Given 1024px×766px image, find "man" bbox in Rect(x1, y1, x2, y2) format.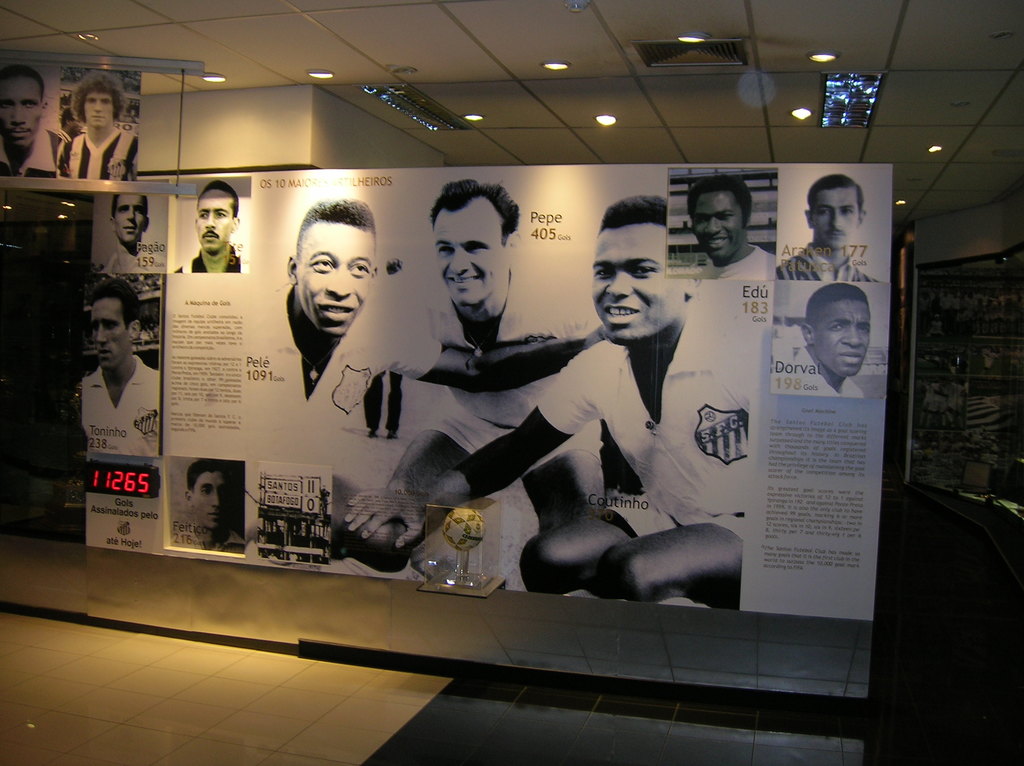
Rect(0, 63, 86, 179).
